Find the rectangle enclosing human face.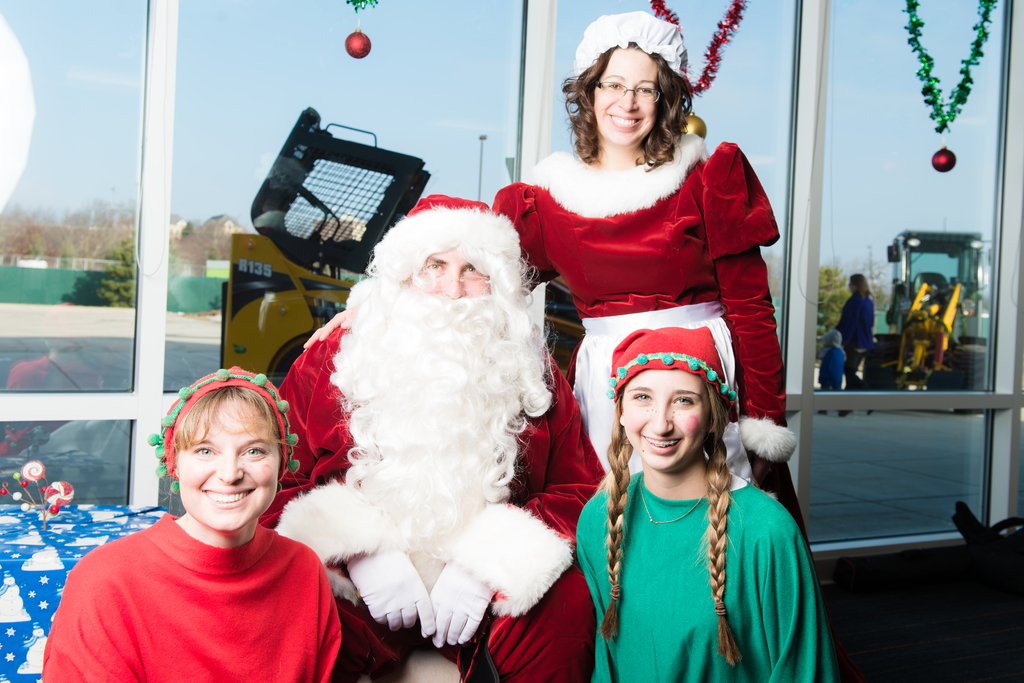
region(168, 406, 282, 530).
